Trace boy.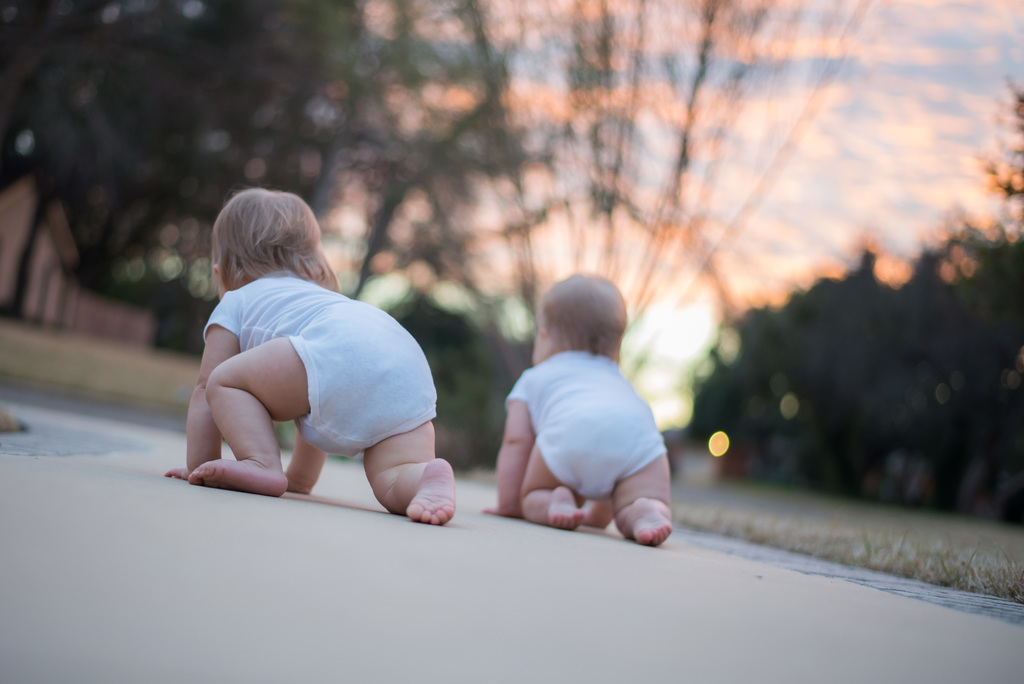
Traced to crop(160, 187, 460, 528).
